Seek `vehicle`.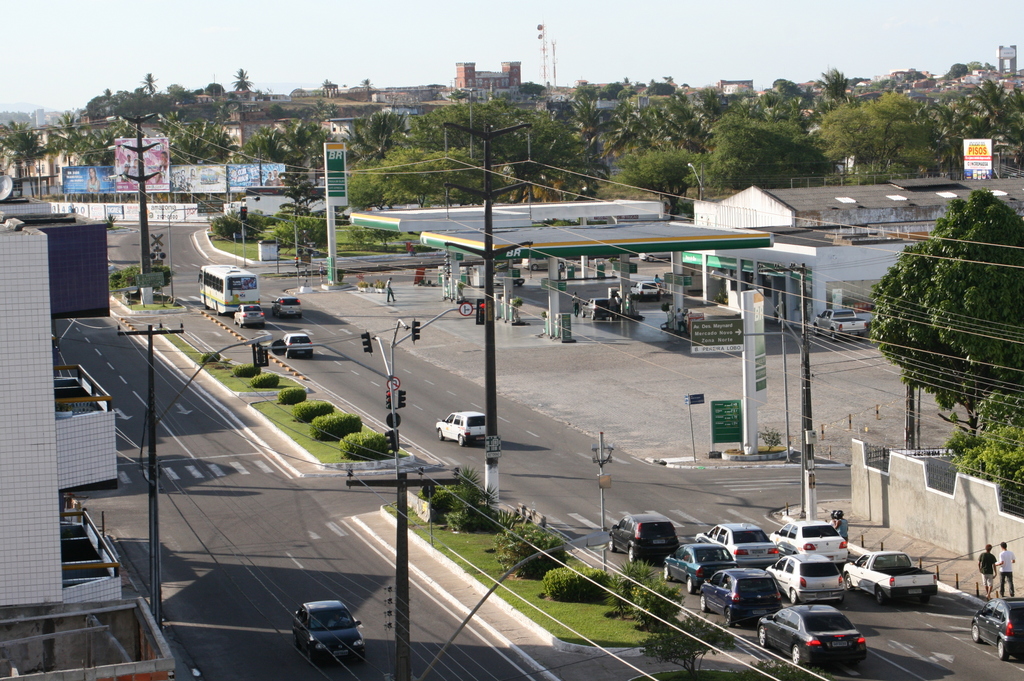
(234,303,263,330).
